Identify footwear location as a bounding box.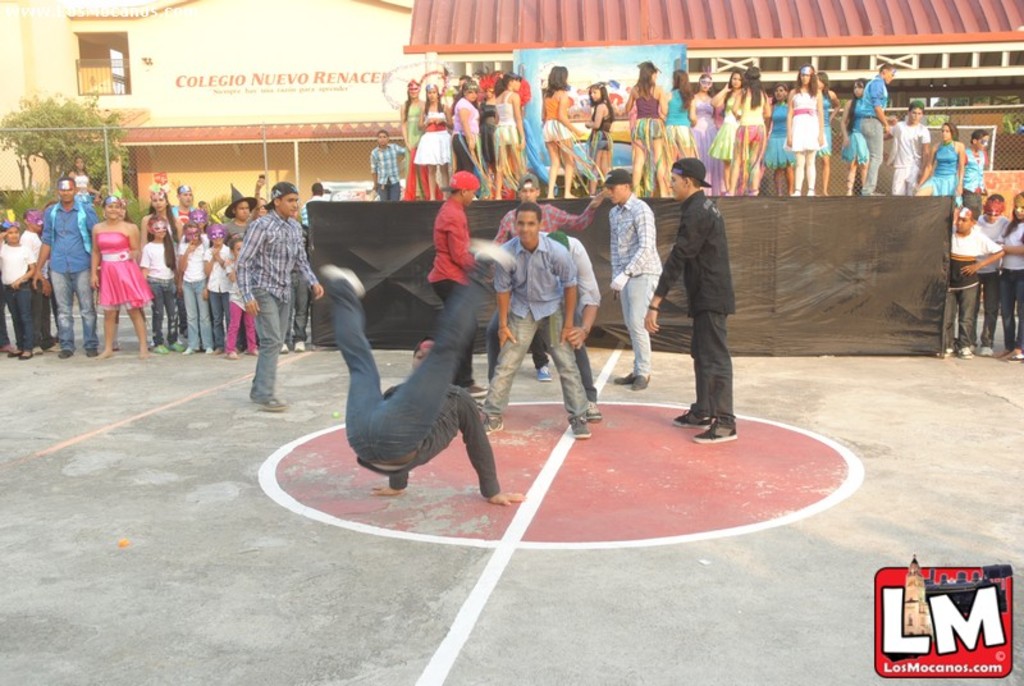
bbox(934, 351, 948, 360).
